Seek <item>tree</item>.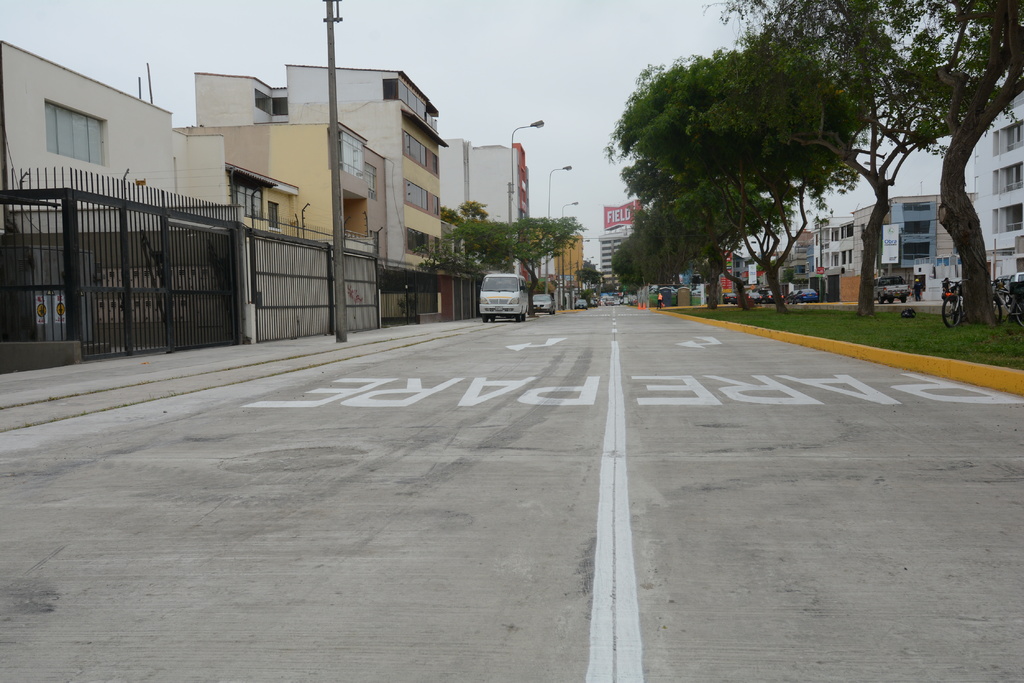
439/205/455/221.
